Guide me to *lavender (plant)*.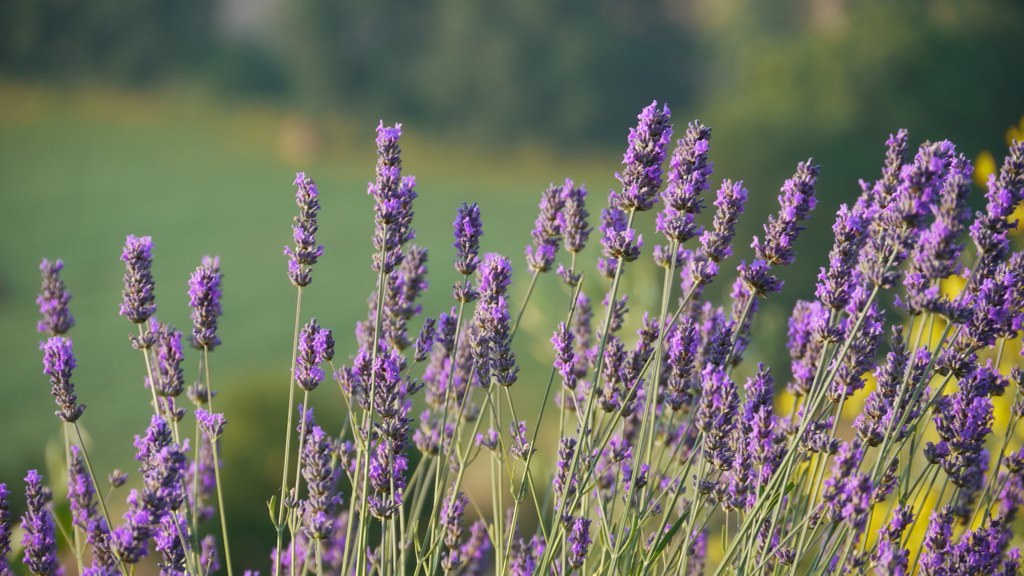
Guidance: [786,292,820,400].
